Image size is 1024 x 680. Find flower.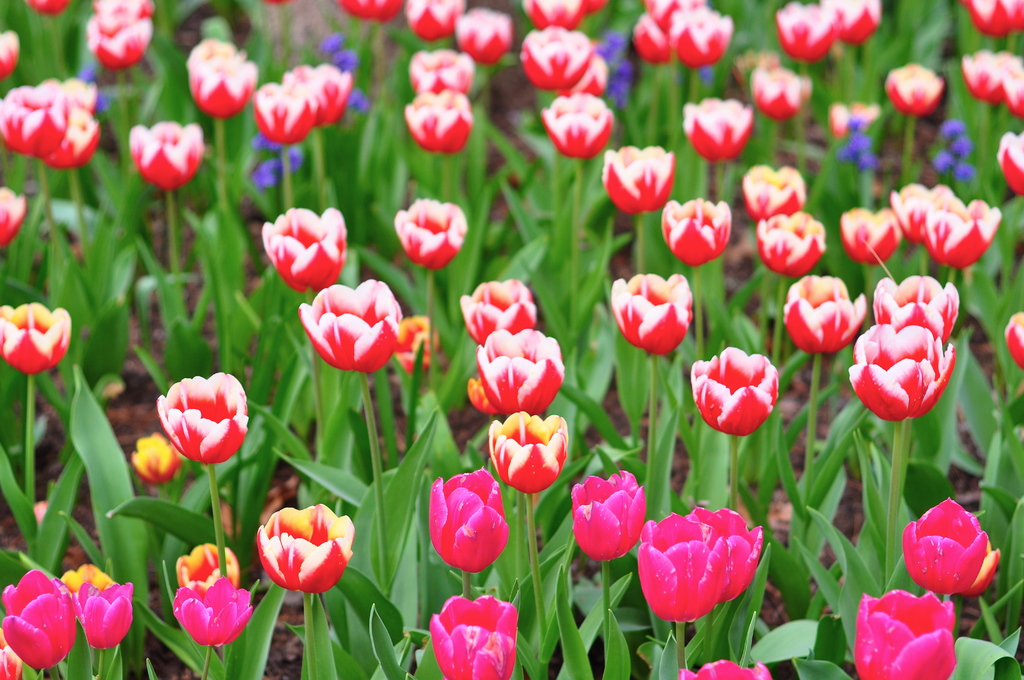
(left=400, top=0, right=458, bottom=40).
